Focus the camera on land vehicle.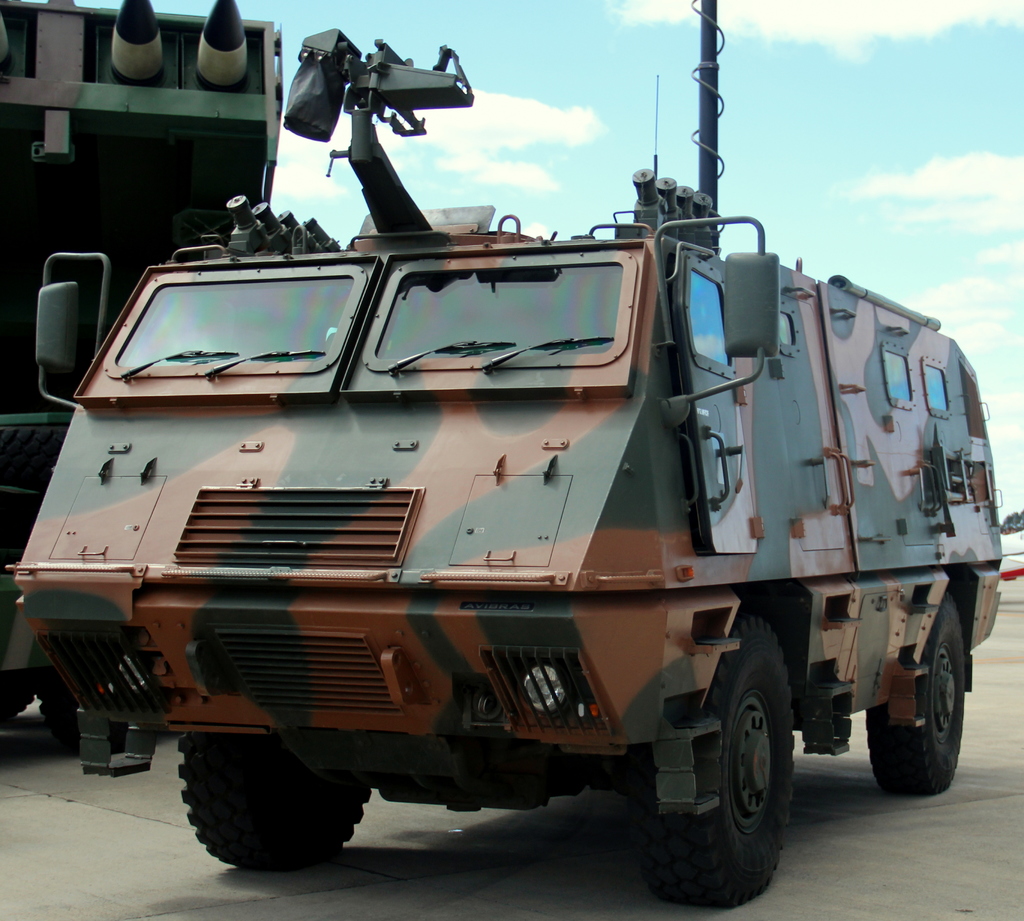
Focus region: rect(0, 120, 997, 866).
